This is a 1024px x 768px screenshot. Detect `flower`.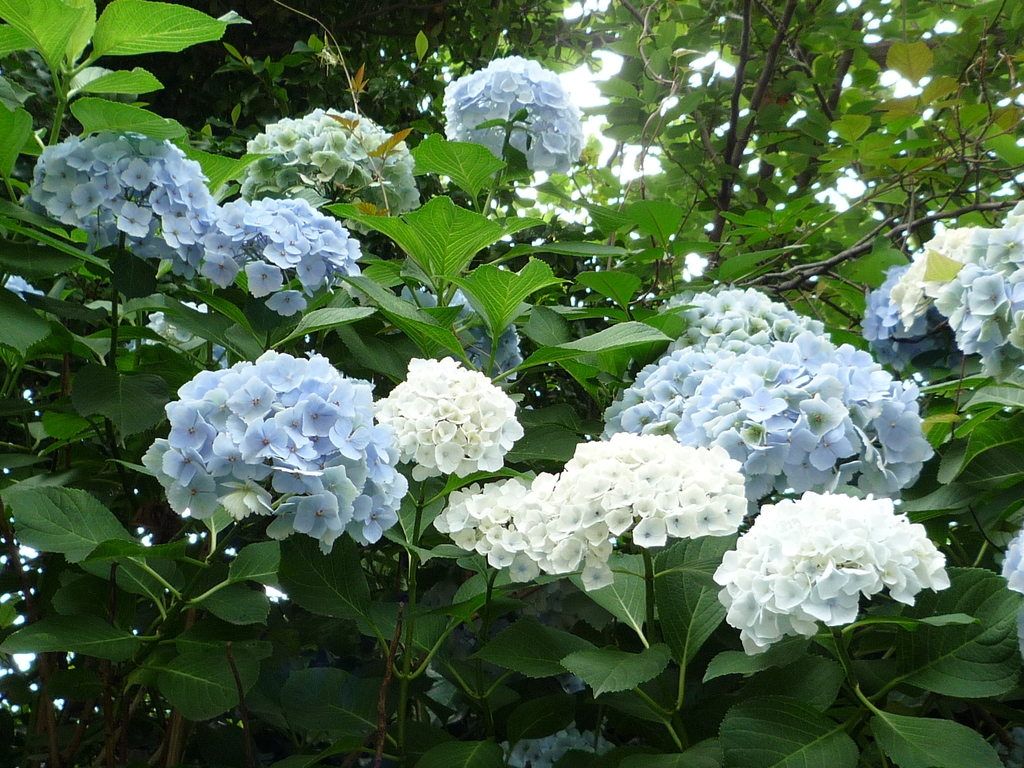
<bbox>1002, 529, 1023, 600</bbox>.
